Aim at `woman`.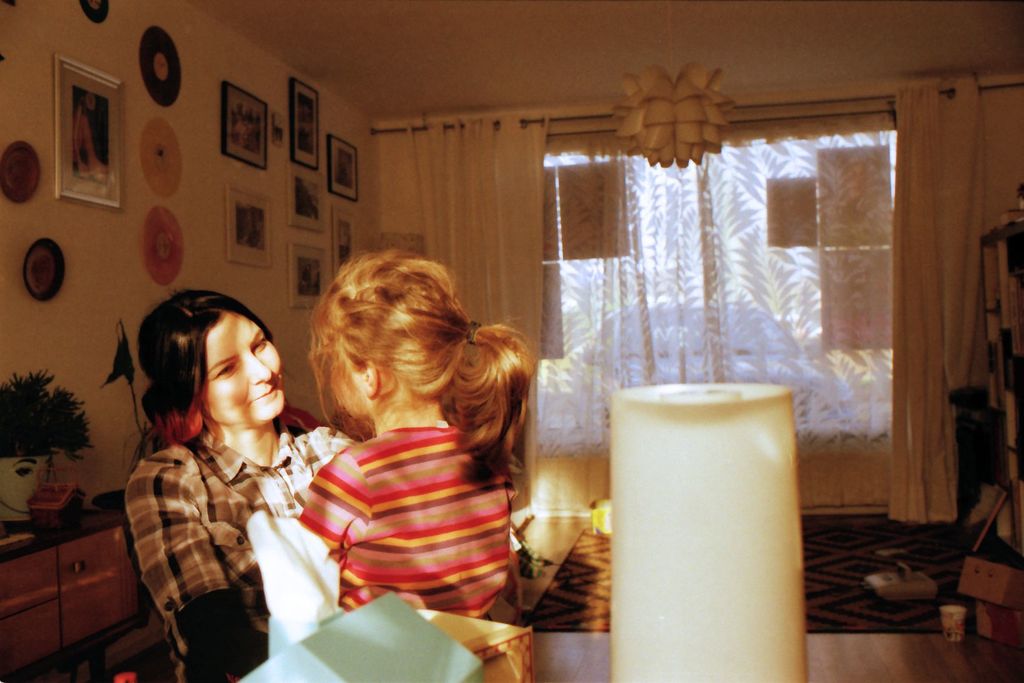
Aimed at rect(126, 289, 363, 682).
